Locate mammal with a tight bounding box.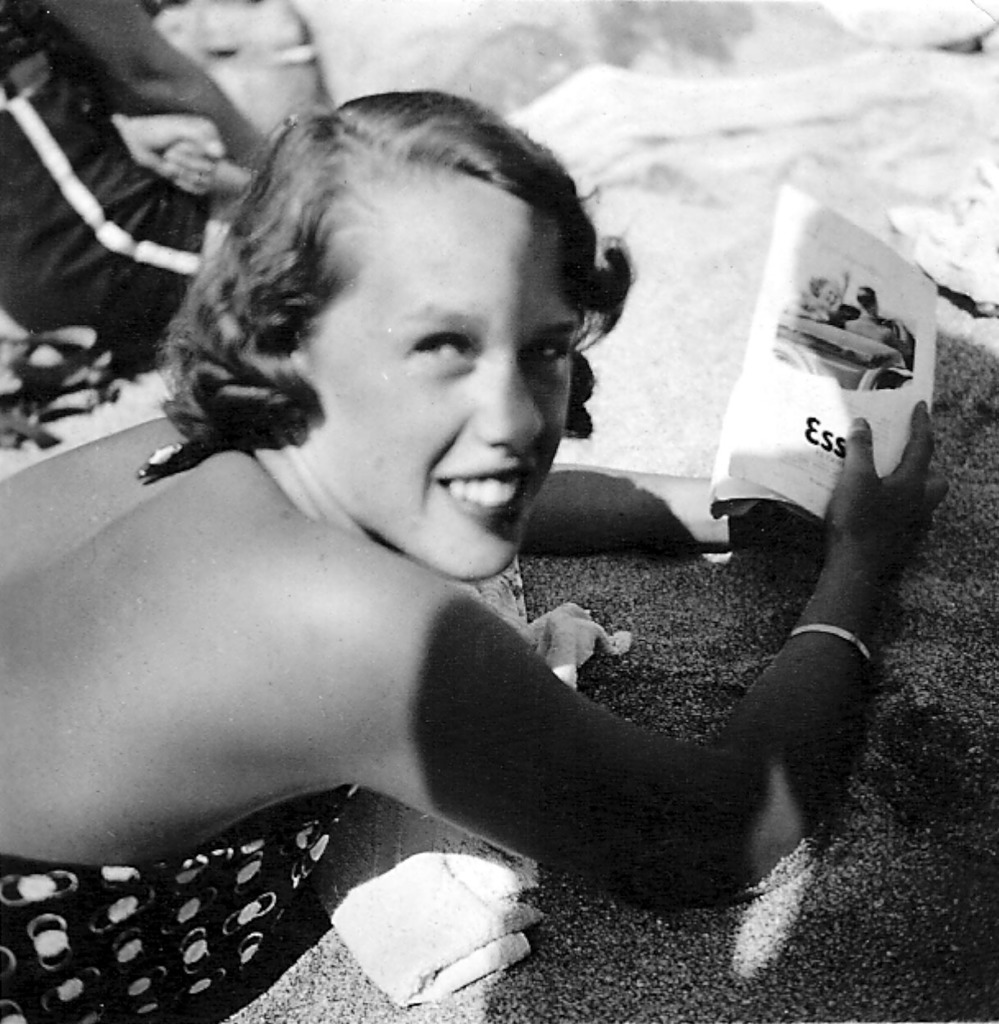
0/0/271/371.
